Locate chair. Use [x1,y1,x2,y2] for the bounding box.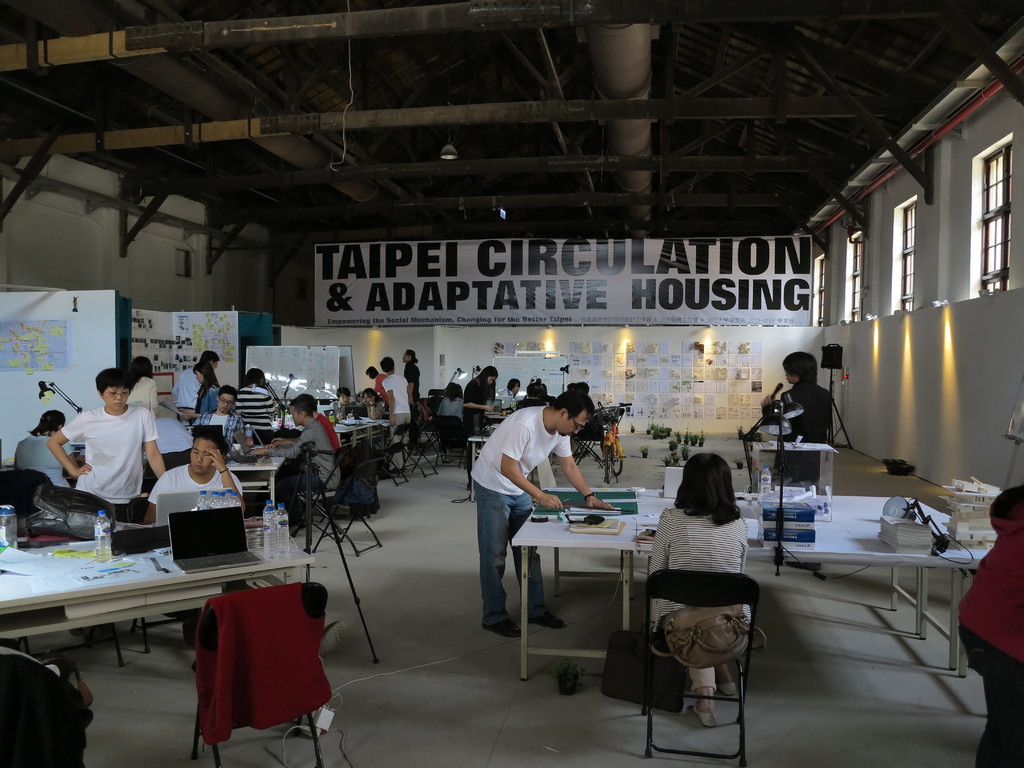
[0,466,58,536].
